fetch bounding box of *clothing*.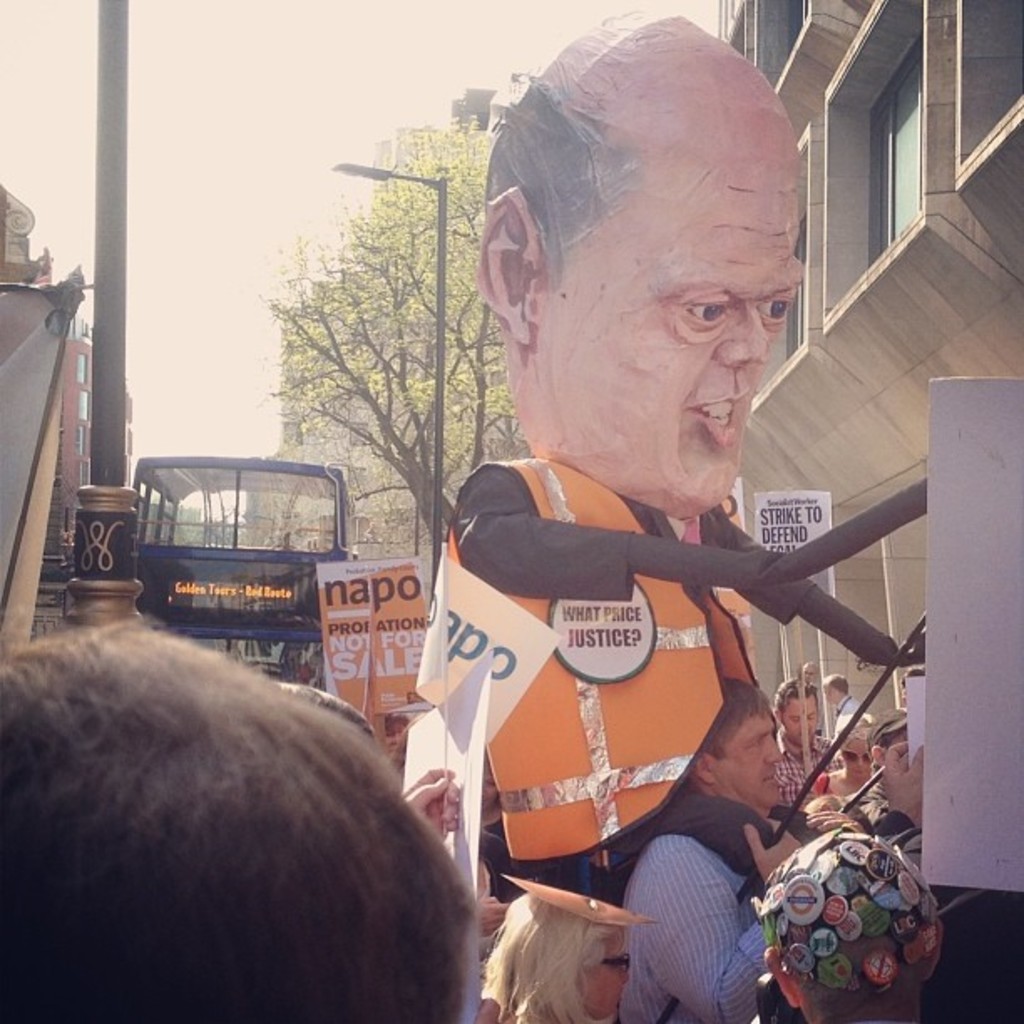
Bbox: 770, 721, 852, 810.
